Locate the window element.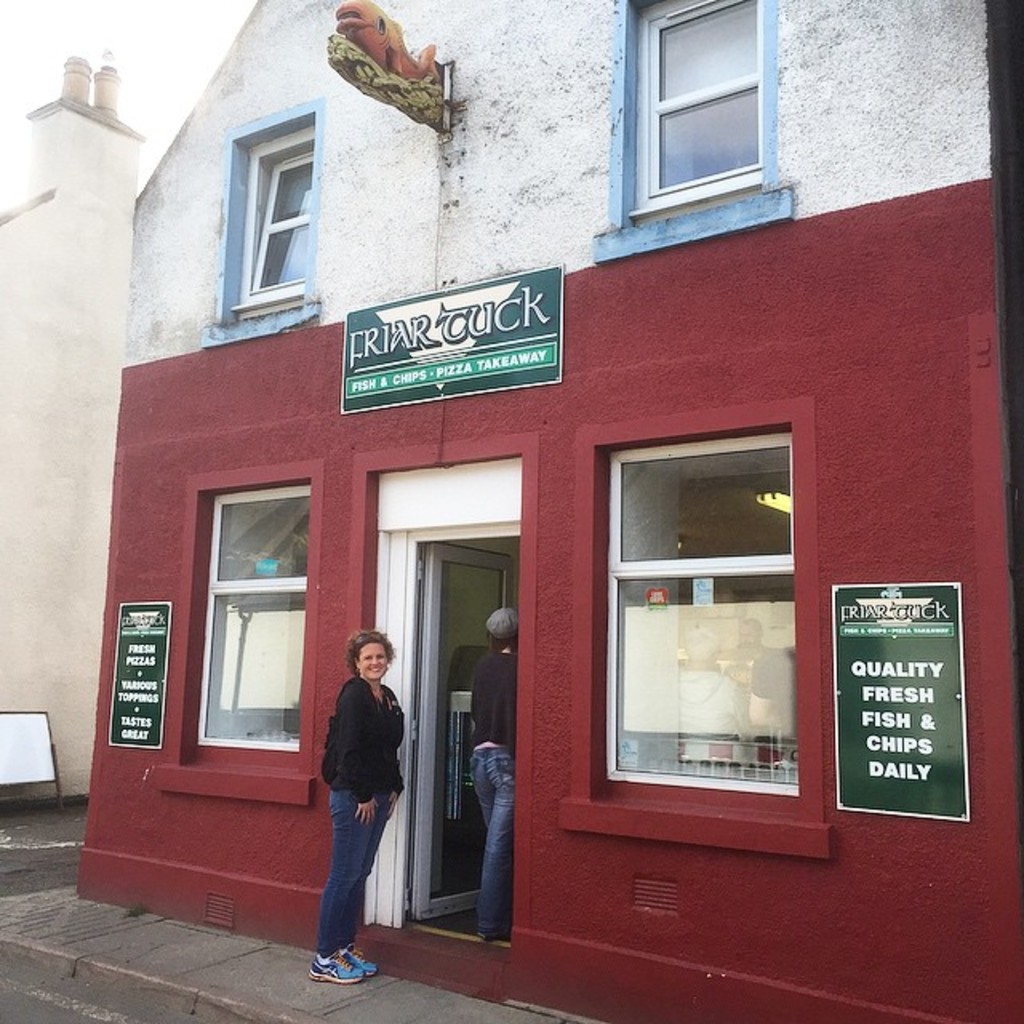
Element bbox: [550, 384, 826, 854].
